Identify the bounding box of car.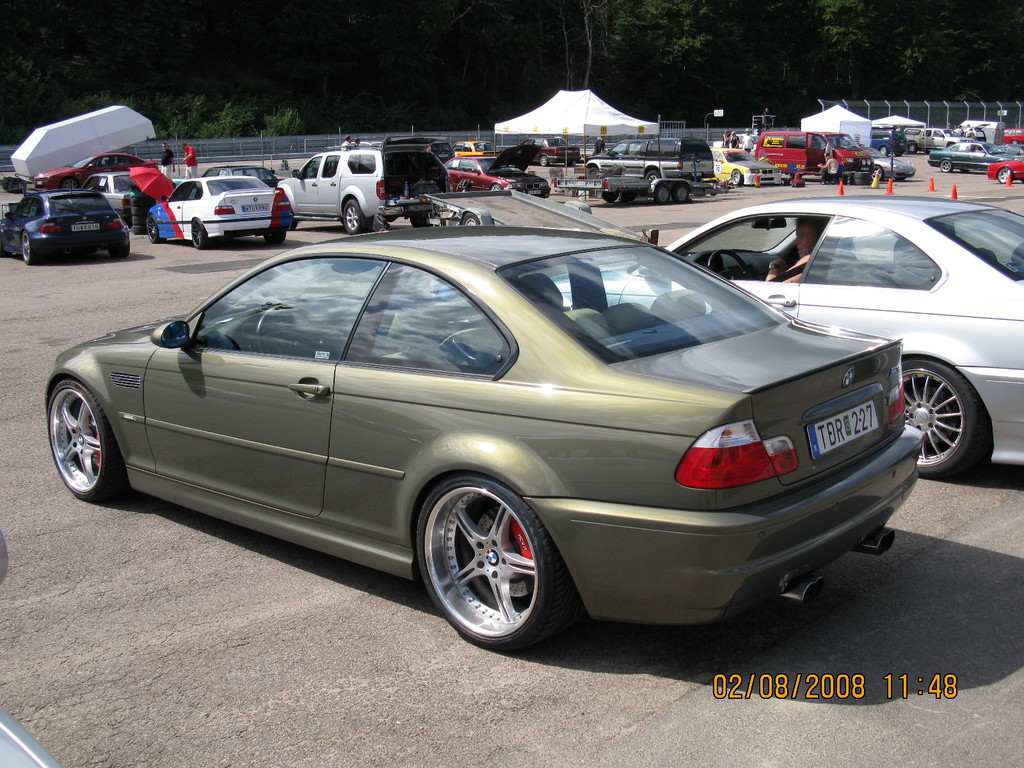
pyautogui.locateOnScreen(33, 151, 156, 191).
